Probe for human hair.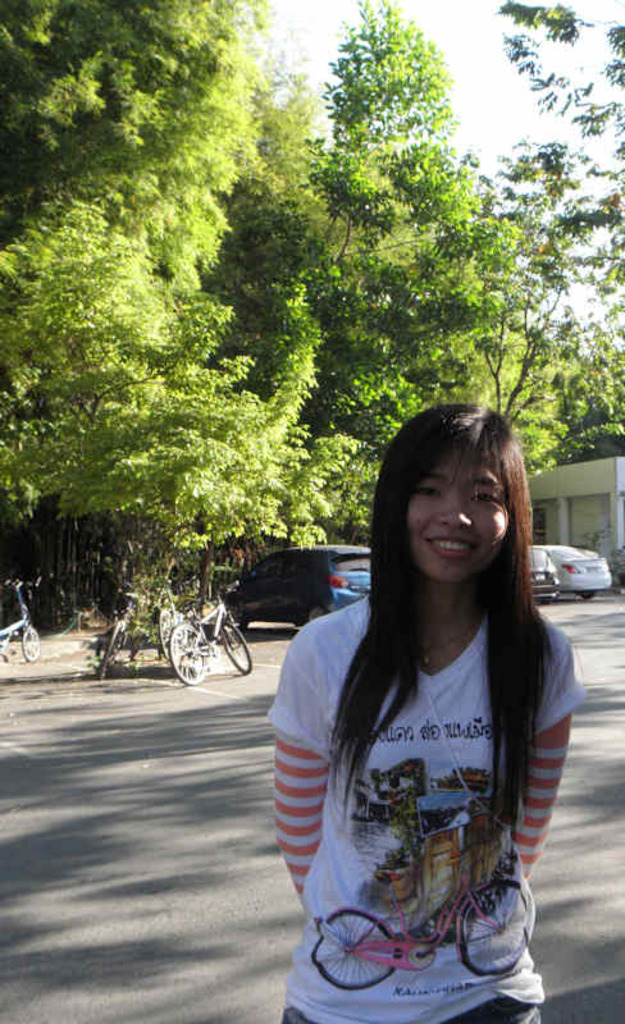
Probe result: <region>328, 422, 552, 819</region>.
